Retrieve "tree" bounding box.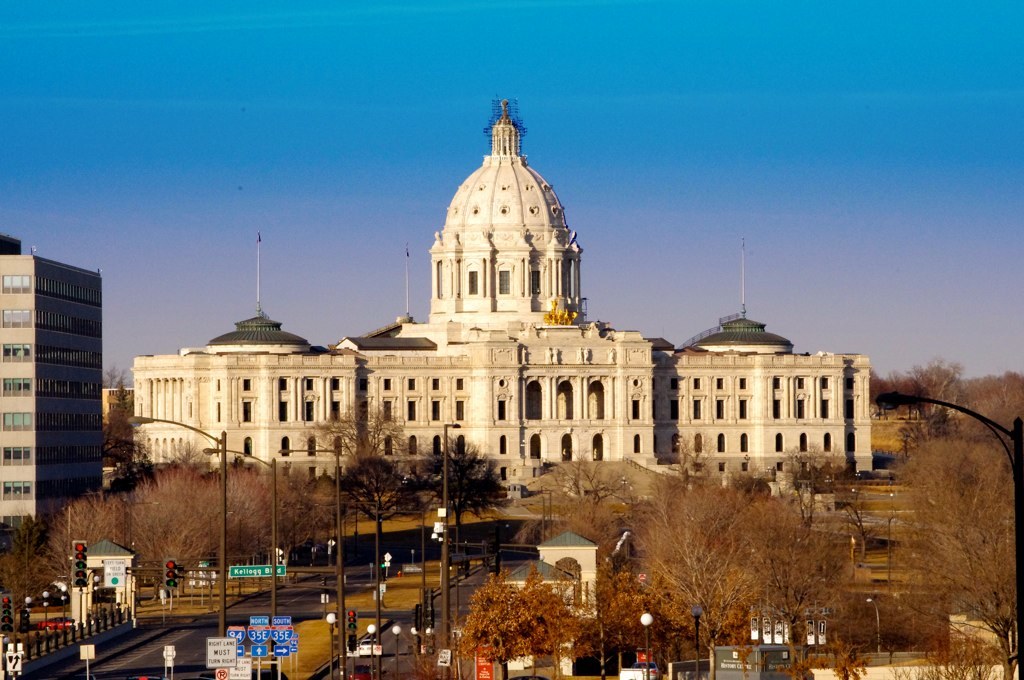
Bounding box: region(538, 445, 602, 493).
